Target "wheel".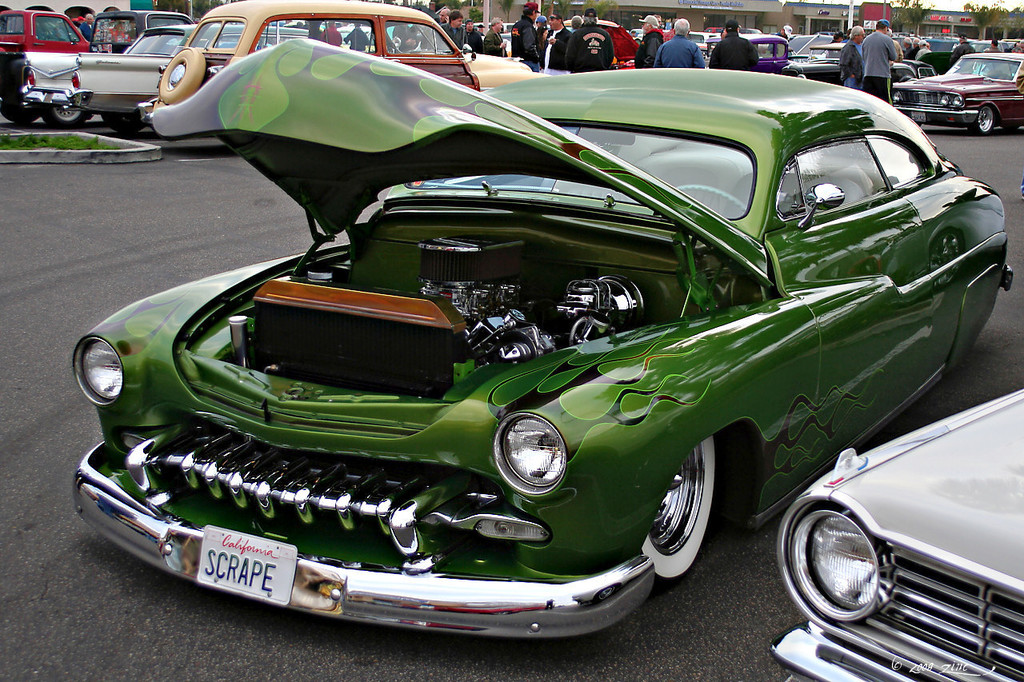
Target region: locate(162, 47, 206, 104).
